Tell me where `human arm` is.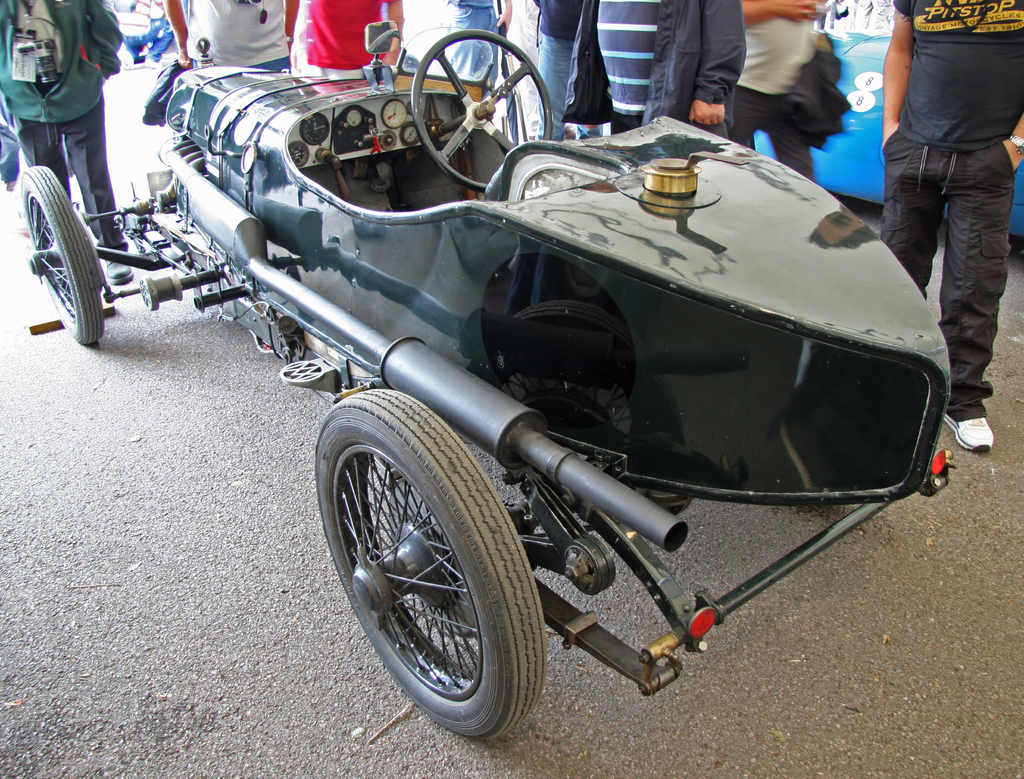
`human arm` is at <box>495,0,514,28</box>.
